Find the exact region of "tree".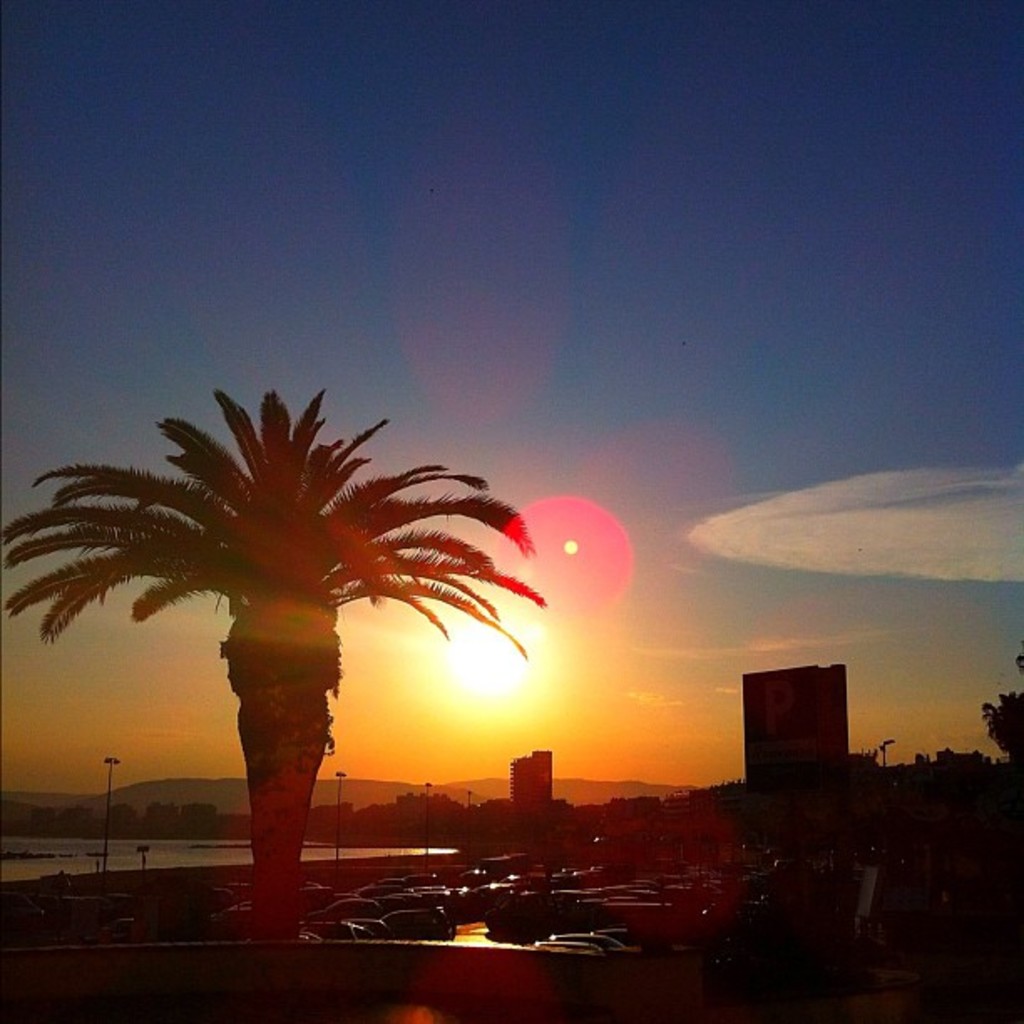
Exact region: (left=13, top=340, right=537, bottom=899).
